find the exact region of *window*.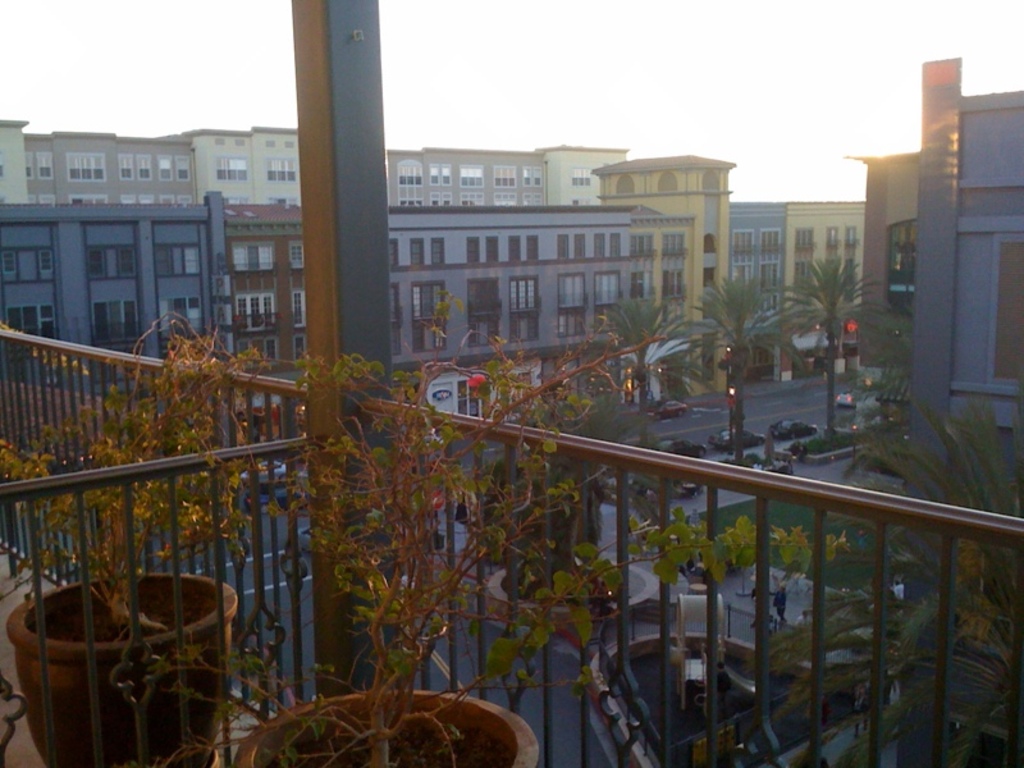
Exact region: x1=425 y1=236 x2=443 y2=261.
